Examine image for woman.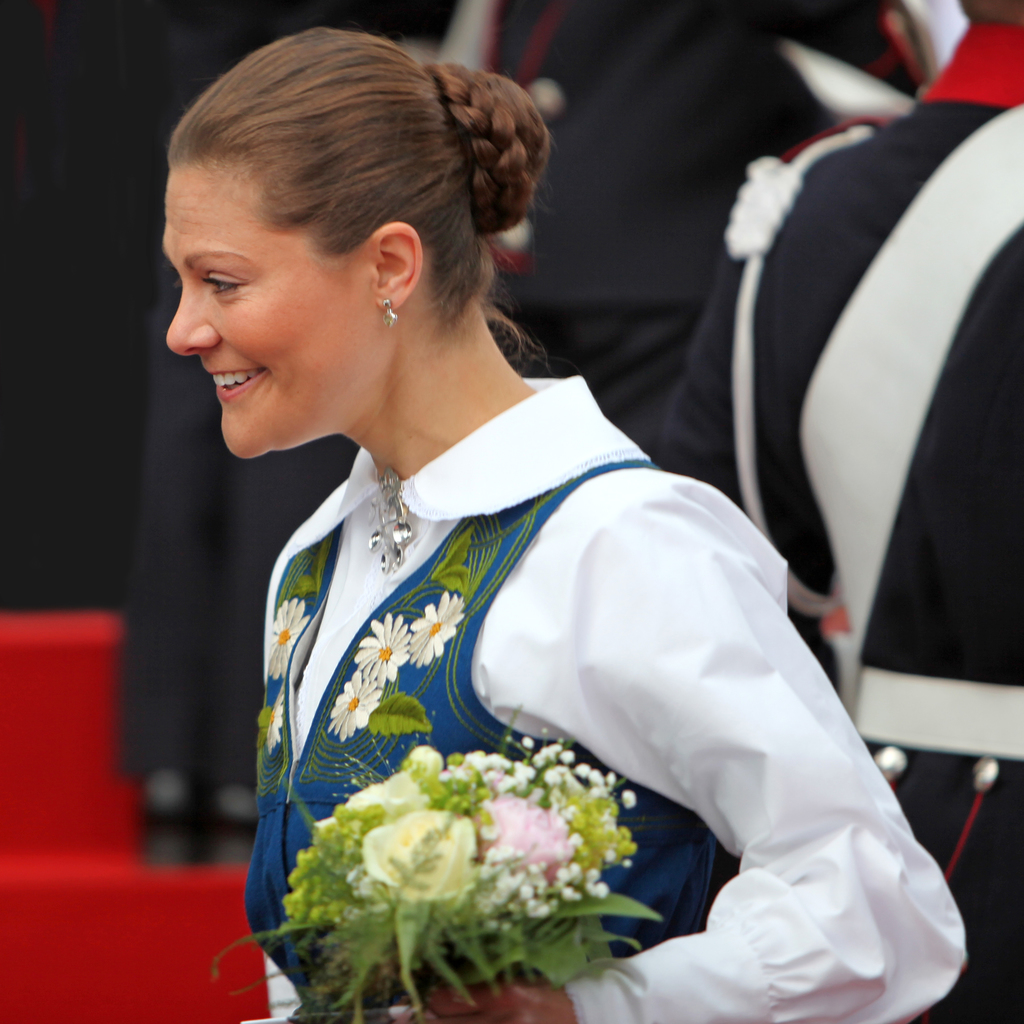
Examination result: 146,18,969,1023.
